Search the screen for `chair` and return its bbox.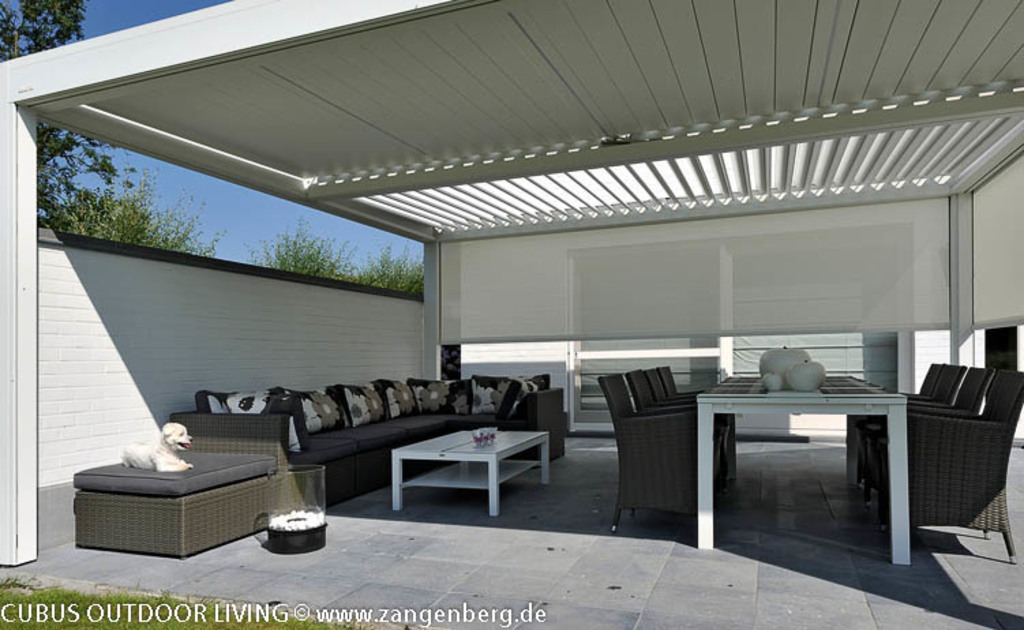
Found: pyautogui.locateOnScreen(858, 363, 941, 475).
